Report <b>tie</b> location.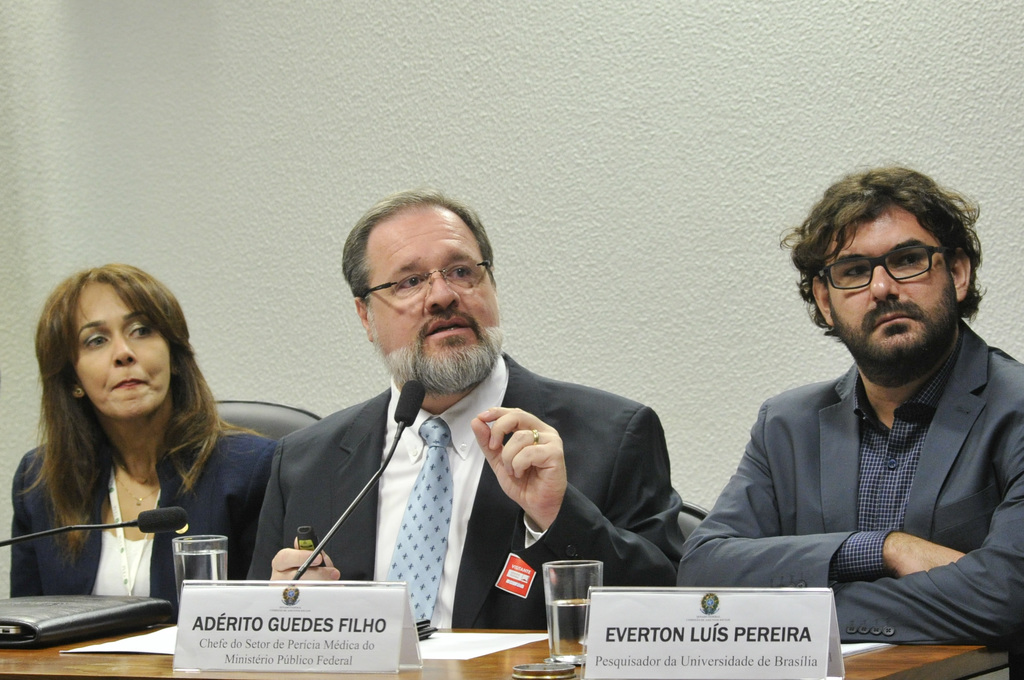
Report: x1=378 y1=410 x2=458 y2=632.
